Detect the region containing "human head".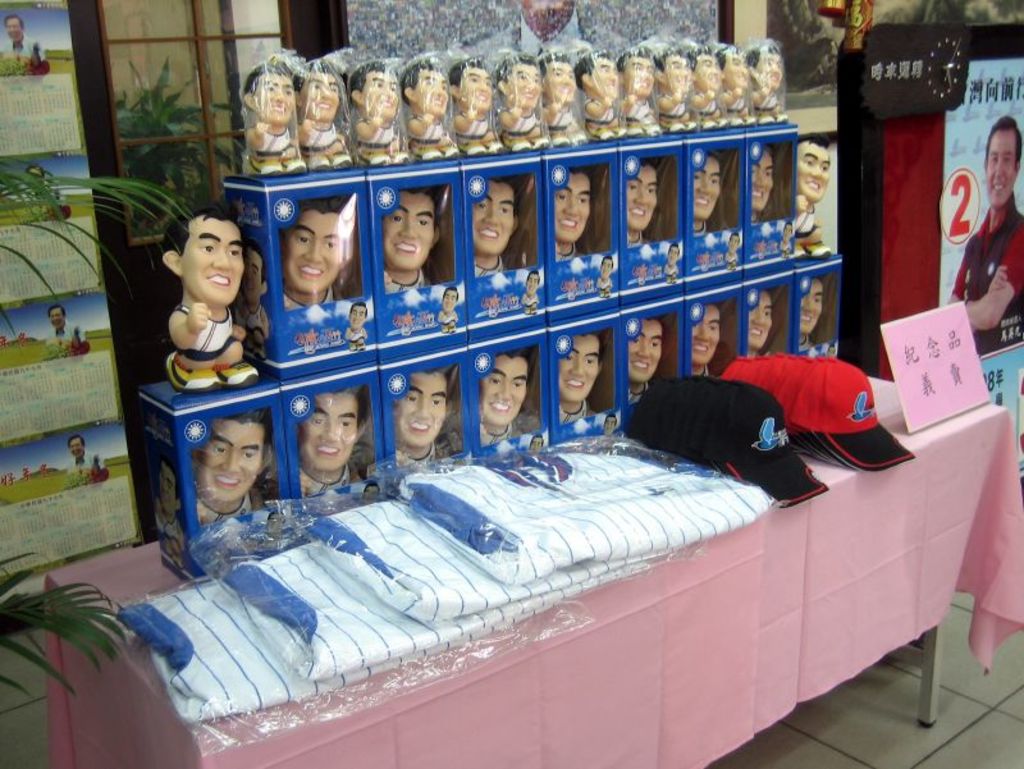
l=192, t=411, r=264, b=503.
